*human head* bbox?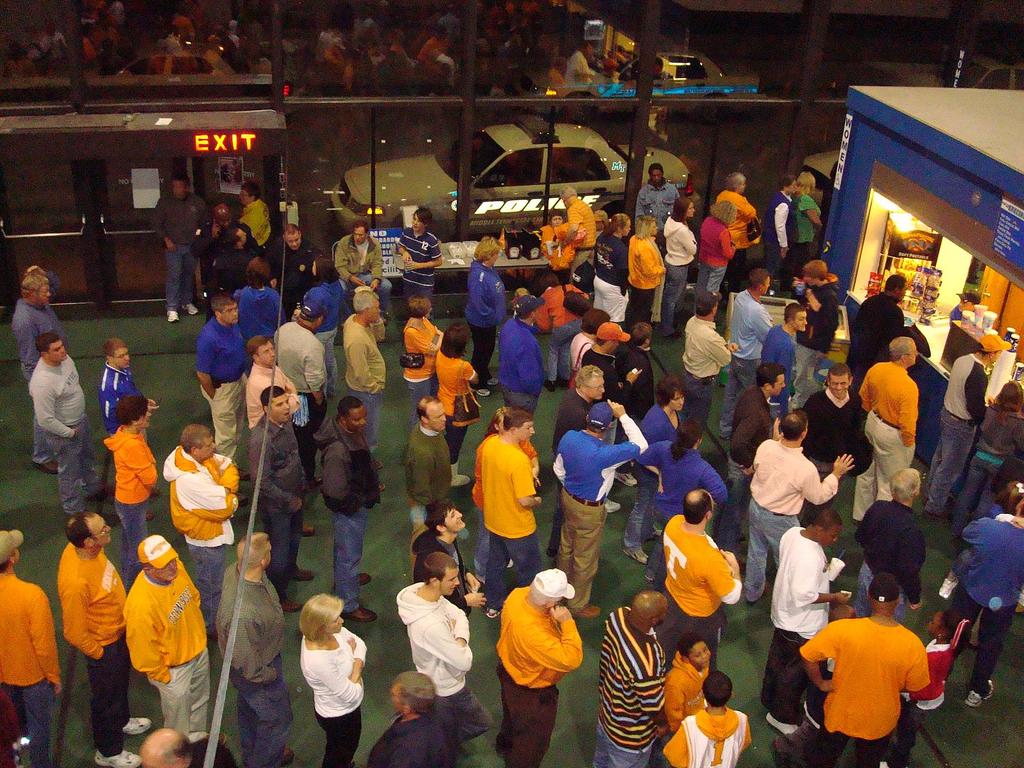
box(209, 204, 233, 233)
